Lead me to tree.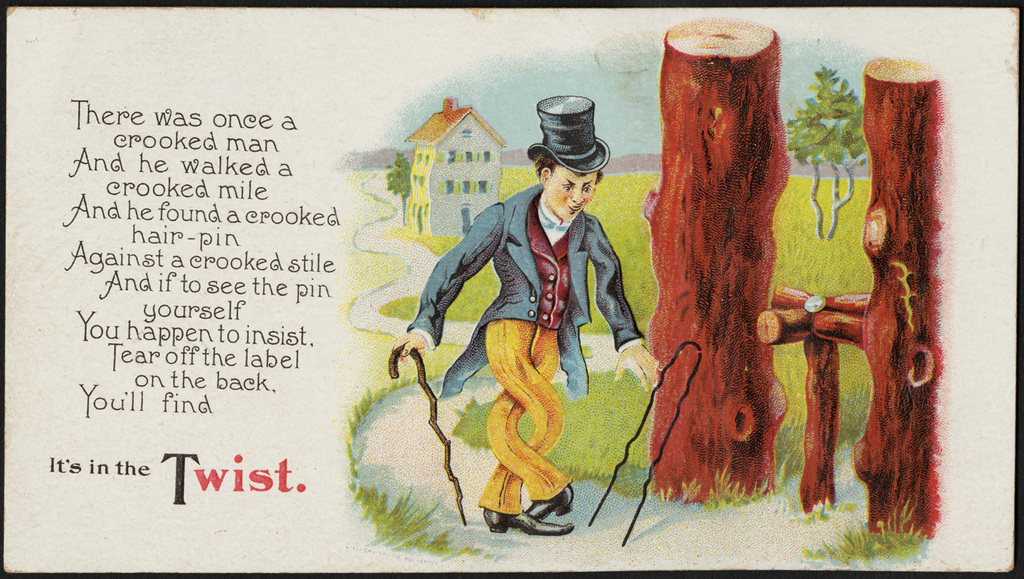
Lead to bbox=[786, 66, 866, 239].
